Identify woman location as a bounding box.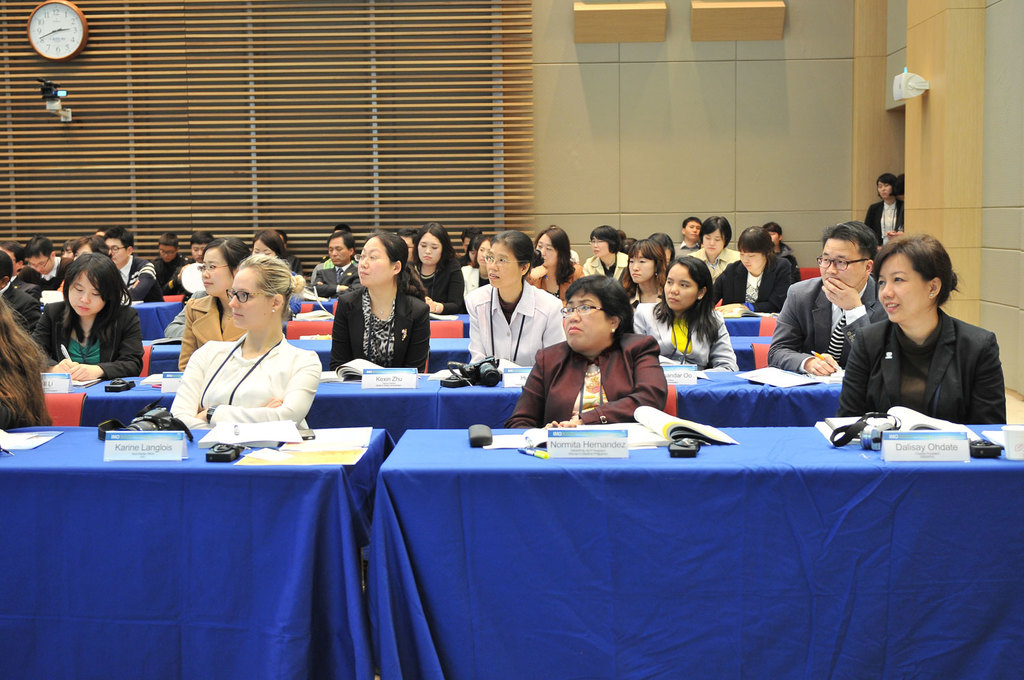
box(406, 221, 466, 314).
